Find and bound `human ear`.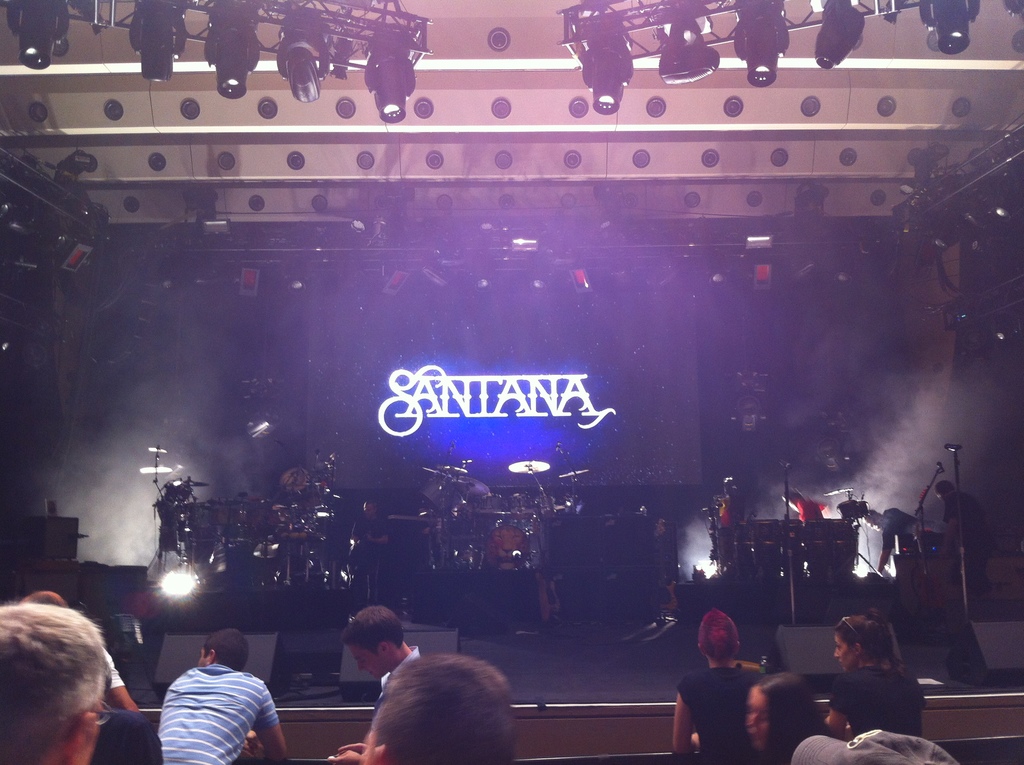
Bound: rect(208, 647, 217, 666).
